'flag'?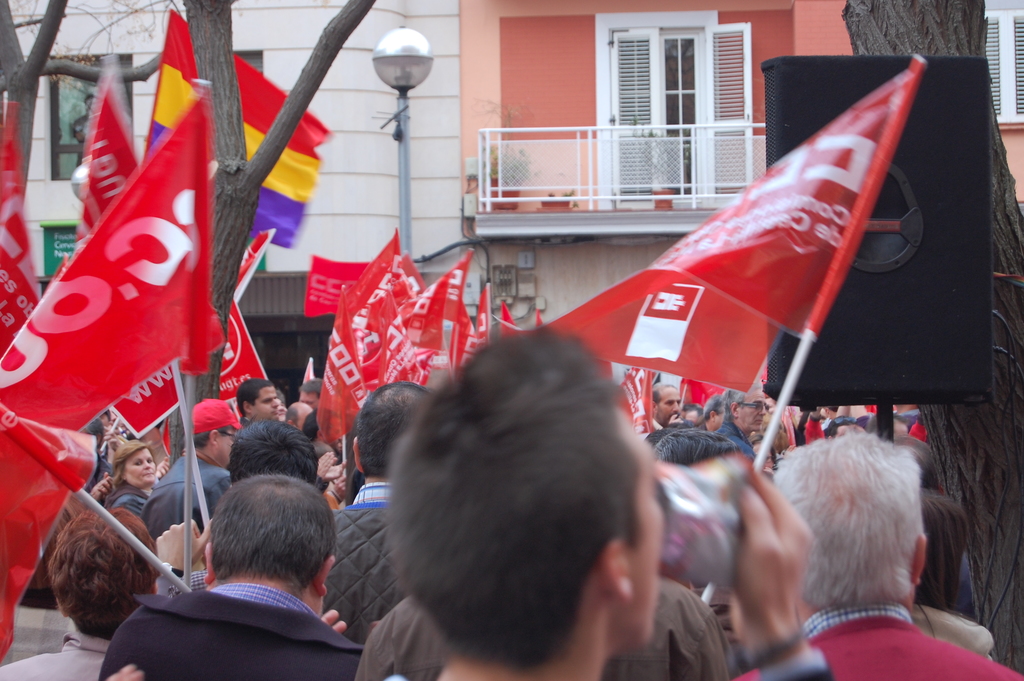
[67,69,164,236]
